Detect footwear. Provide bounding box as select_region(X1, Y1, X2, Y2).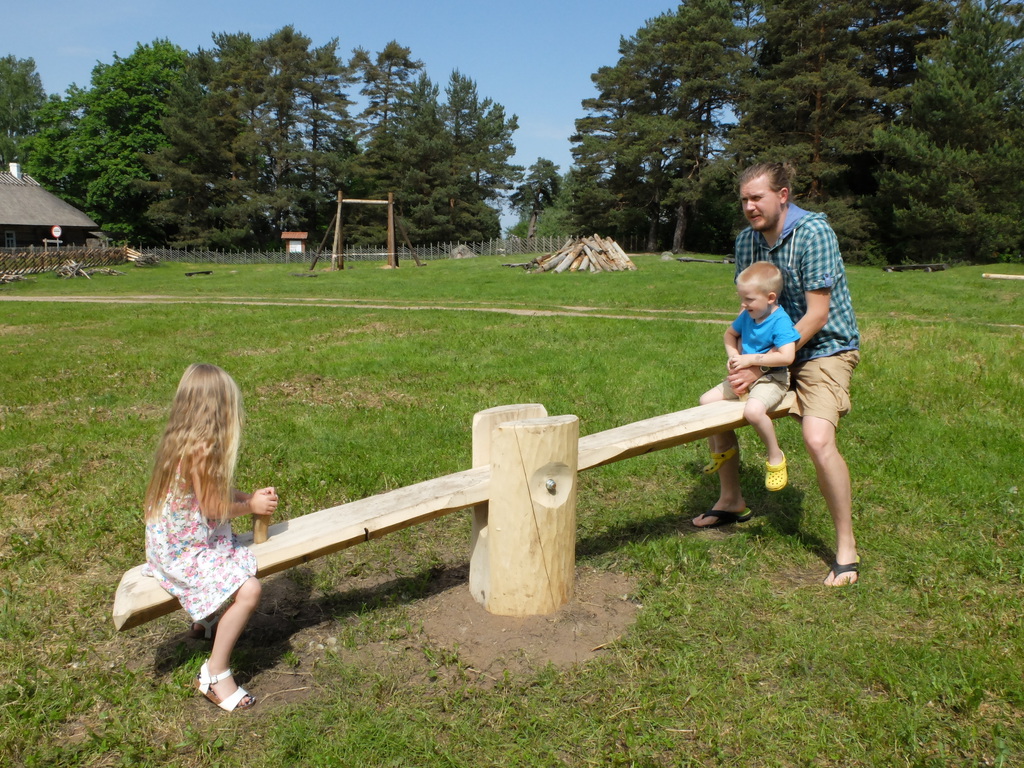
select_region(764, 446, 787, 494).
